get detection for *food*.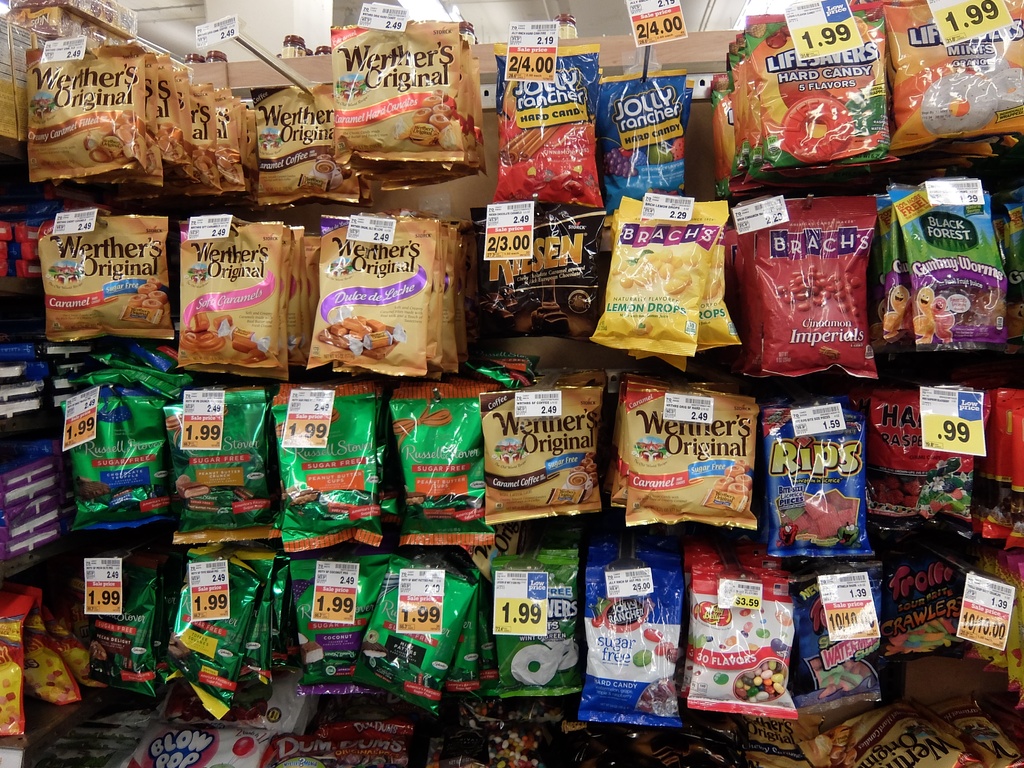
Detection: (left=985, top=65, right=1023, bottom=109).
